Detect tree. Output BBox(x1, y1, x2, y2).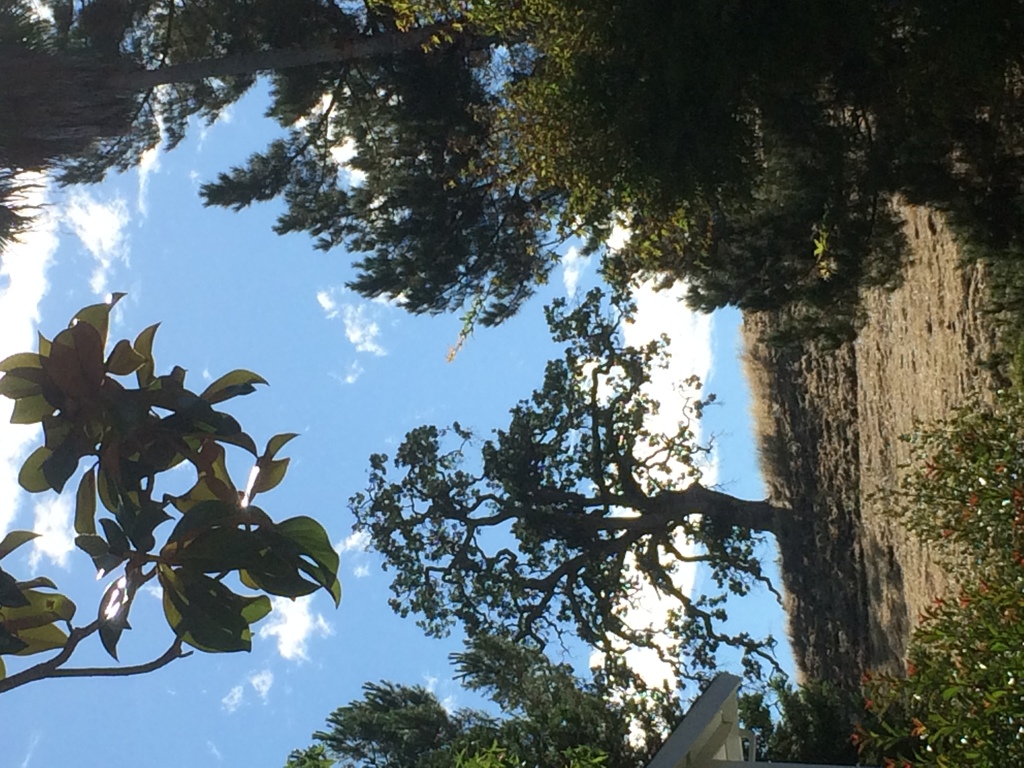
BBox(0, 286, 337, 695).
